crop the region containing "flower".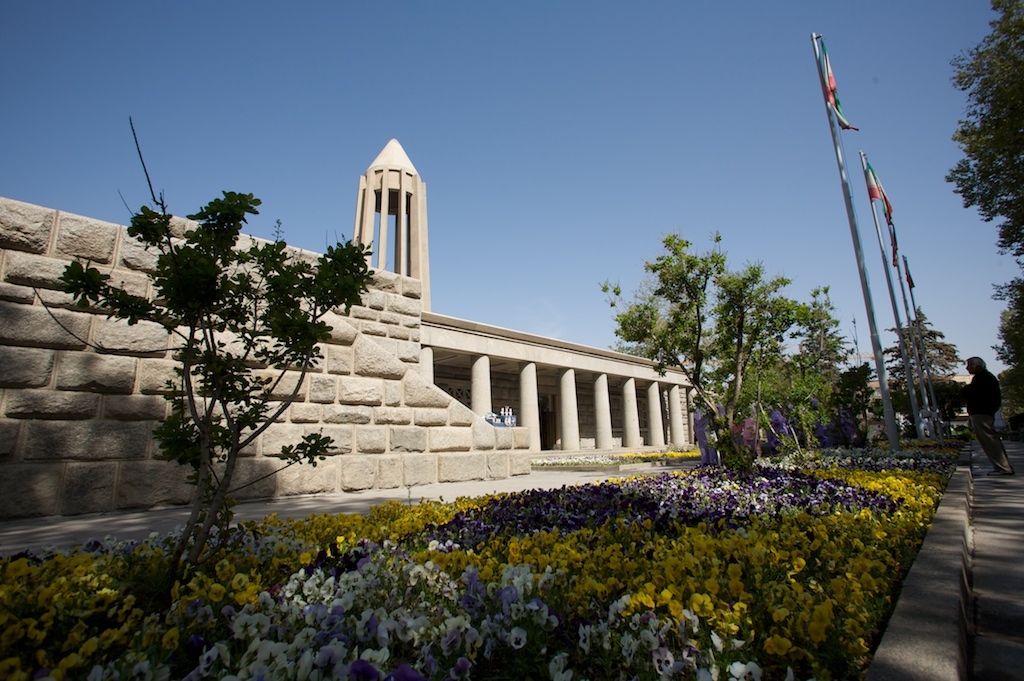
Crop region: 691,590,710,621.
